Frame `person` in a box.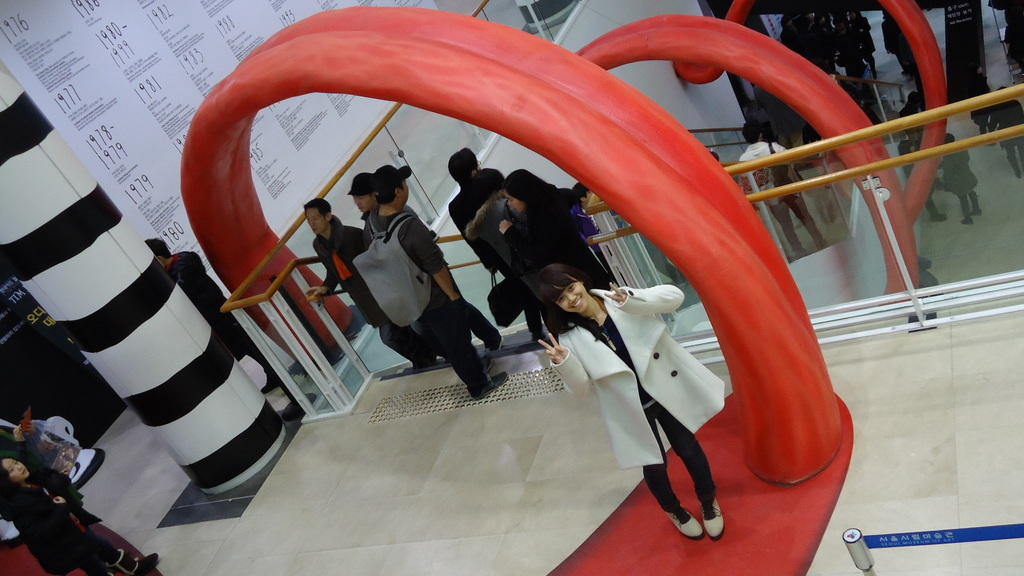
crop(728, 122, 815, 262).
